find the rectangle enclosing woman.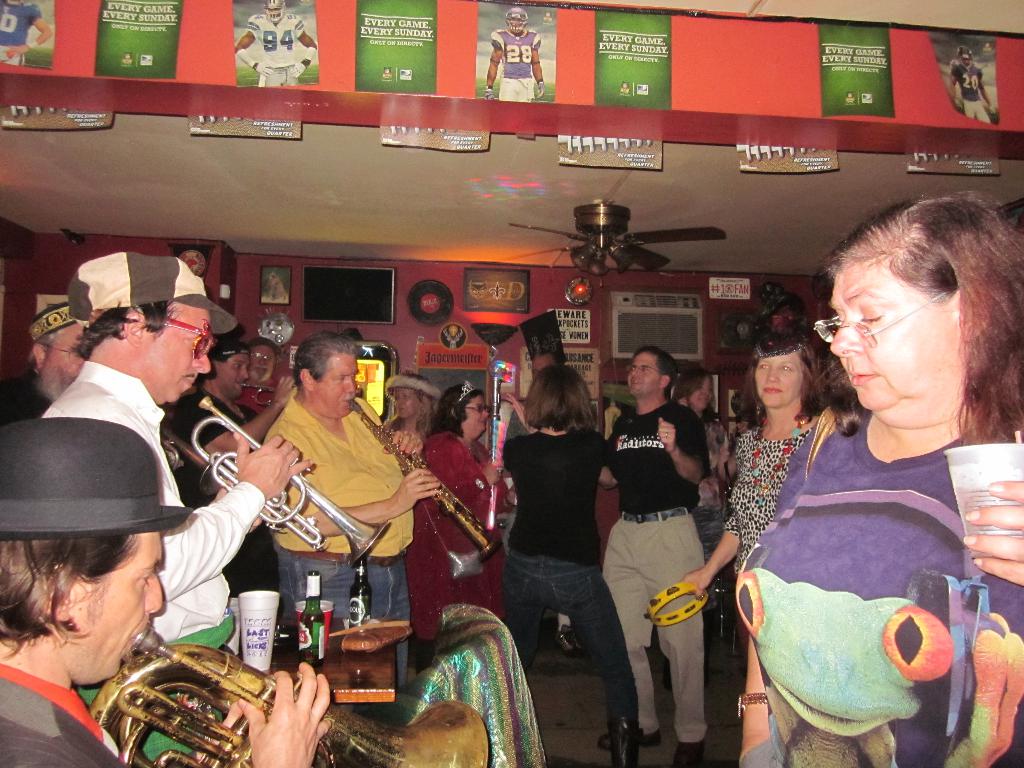
(671,328,840,594).
